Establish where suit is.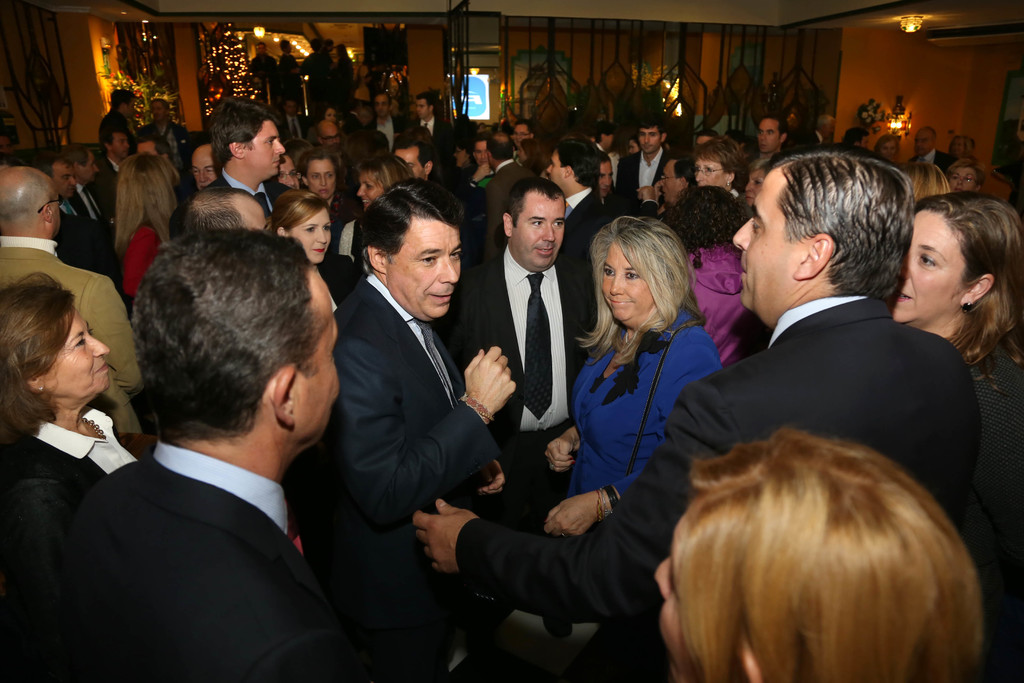
Established at bbox(904, 149, 957, 179).
